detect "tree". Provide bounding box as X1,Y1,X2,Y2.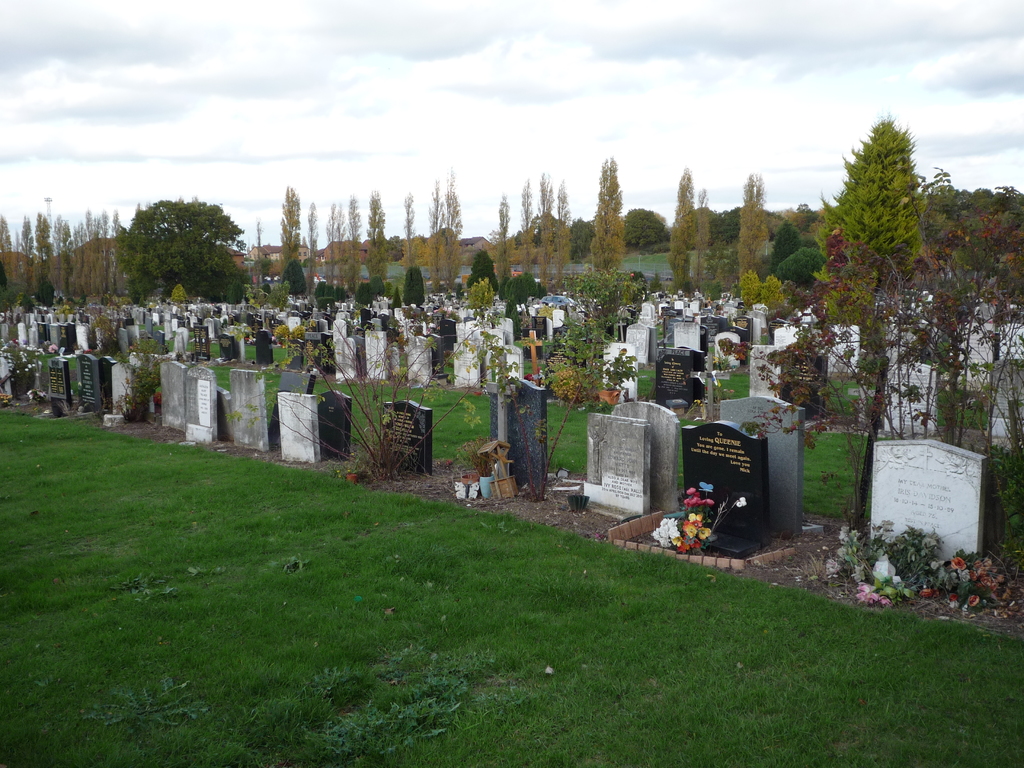
731,171,766,298.
